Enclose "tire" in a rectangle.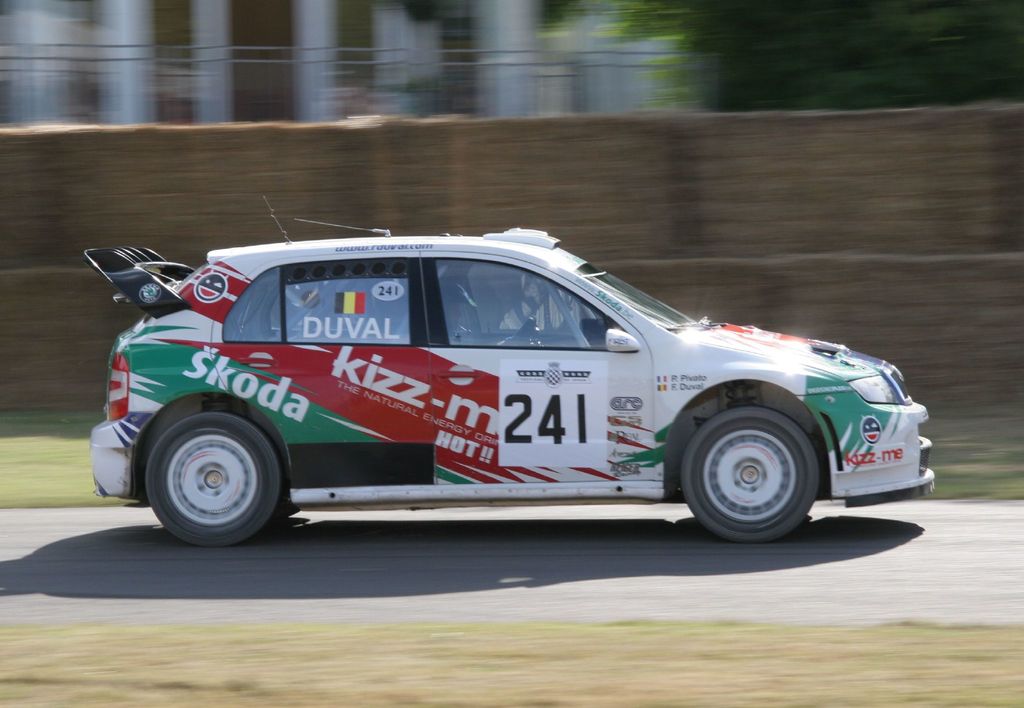
rect(677, 407, 820, 543).
